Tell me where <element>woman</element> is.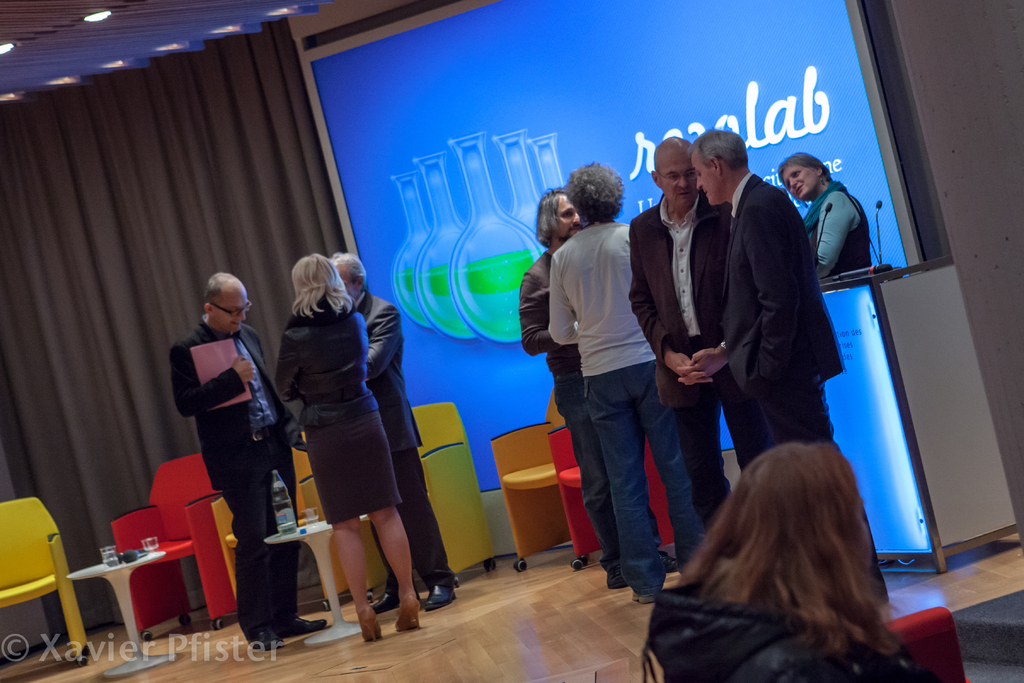
<element>woman</element> is at (776,151,867,278).
